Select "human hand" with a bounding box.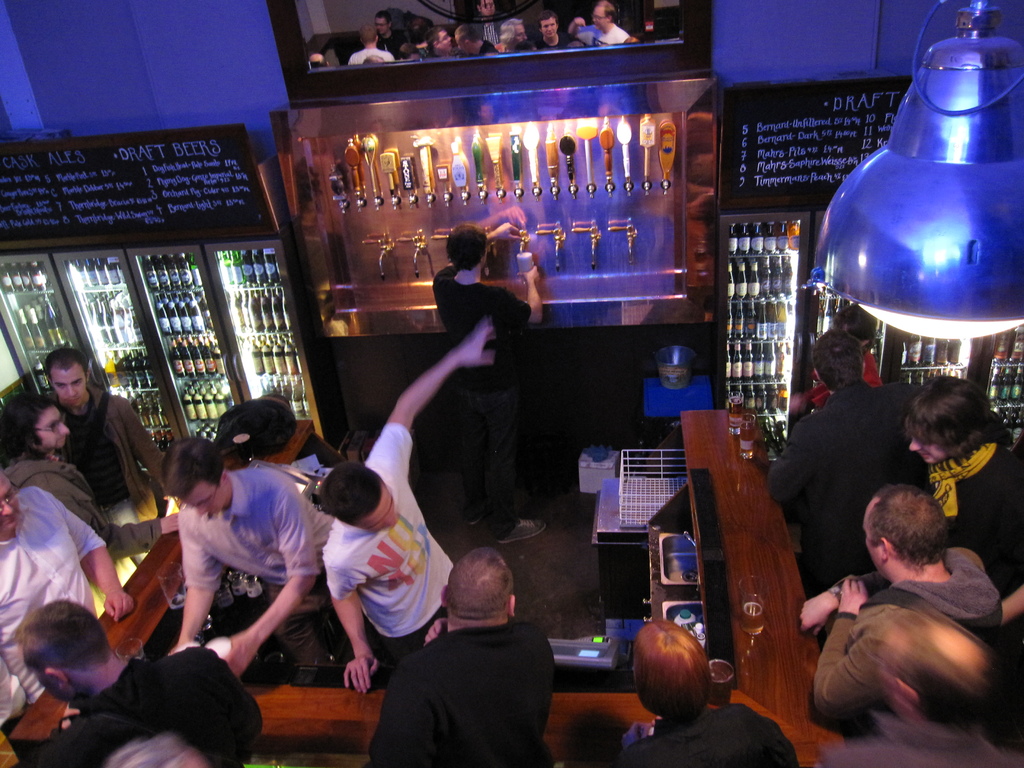
select_region(102, 589, 134, 625).
